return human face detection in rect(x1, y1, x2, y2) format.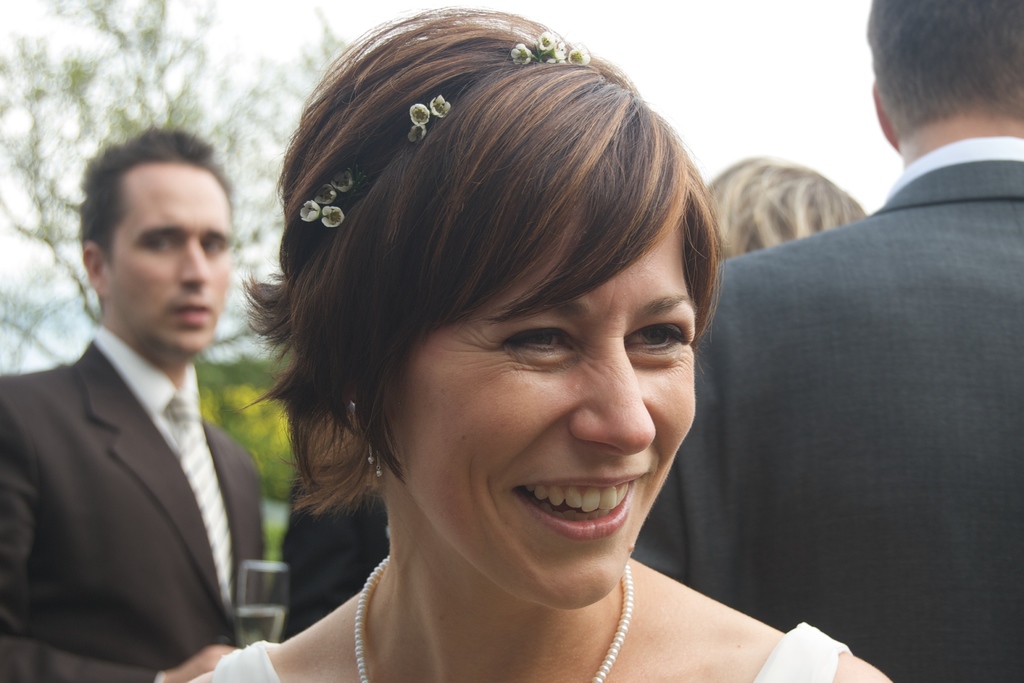
rect(109, 171, 237, 356).
